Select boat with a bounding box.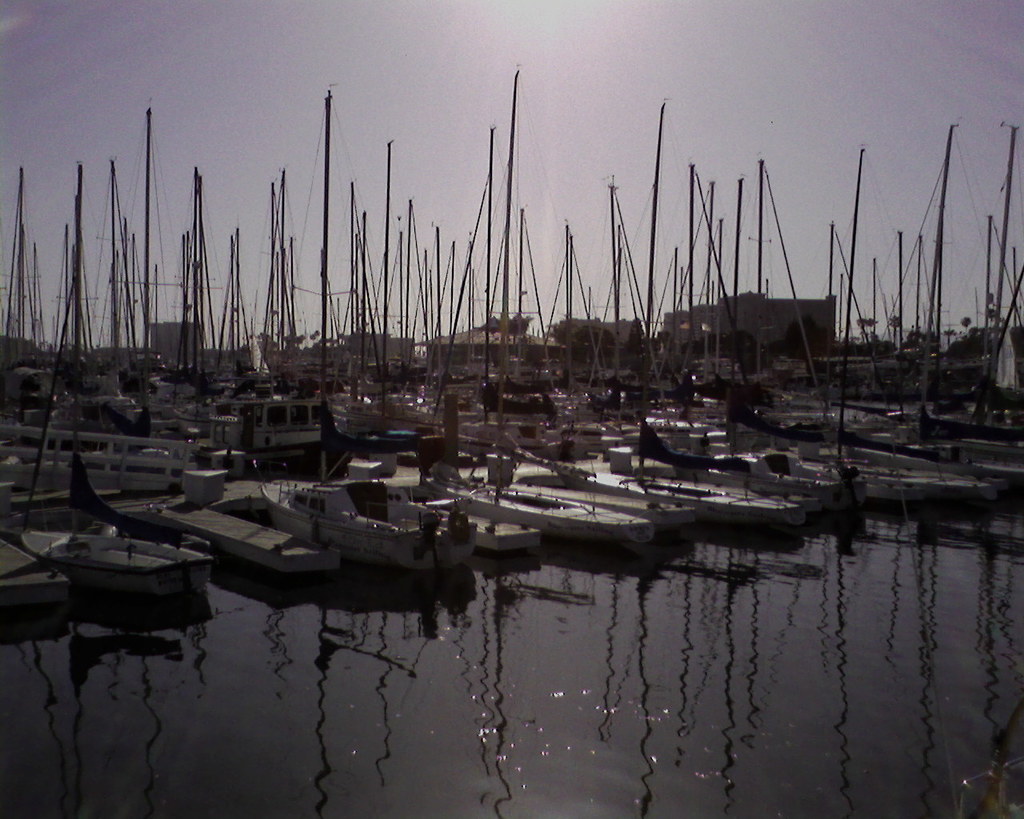
pyautogui.locateOnScreen(560, 465, 798, 533).
